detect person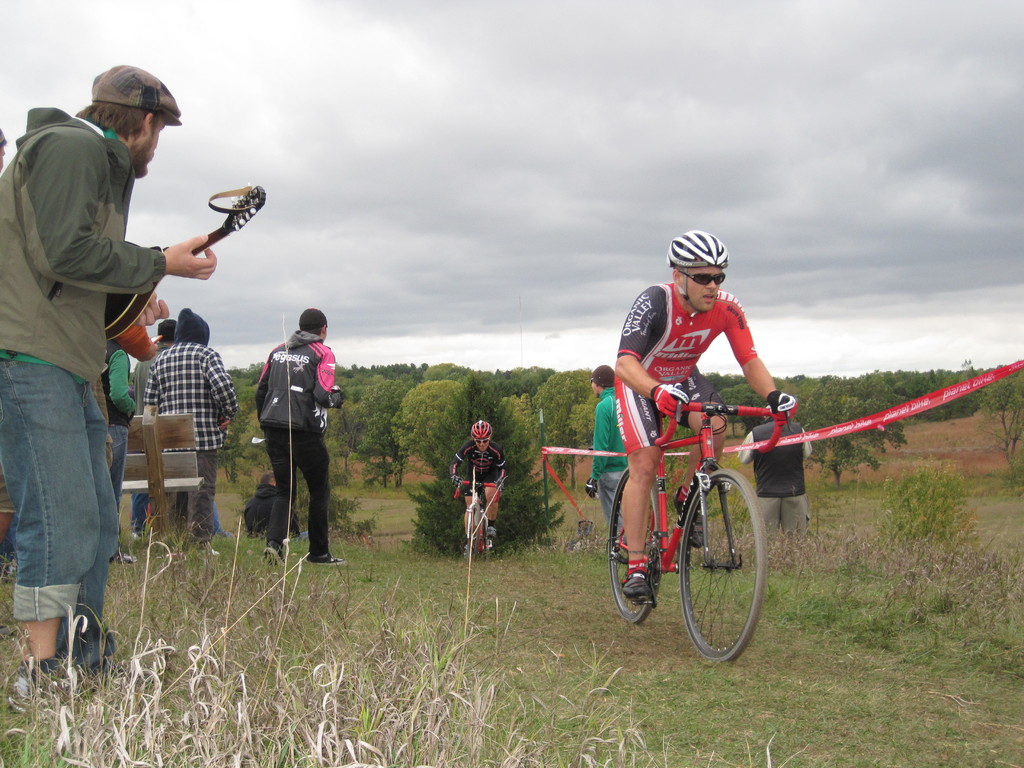
x1=735, y1=405, x2=813, y2=556
